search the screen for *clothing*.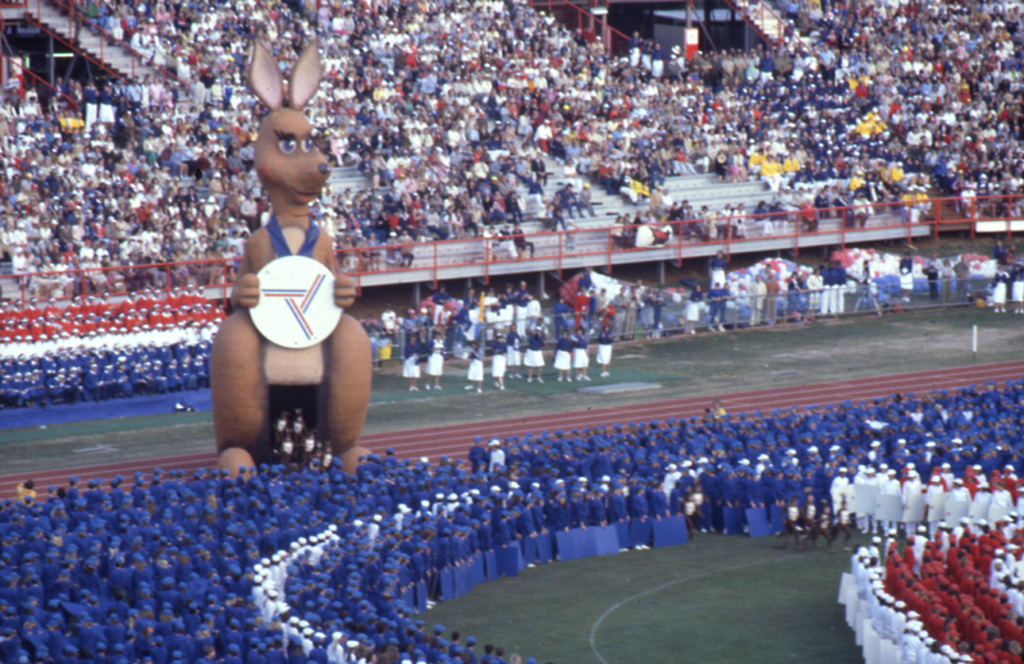
Found at l=466, t=351, r=485, b=376.
